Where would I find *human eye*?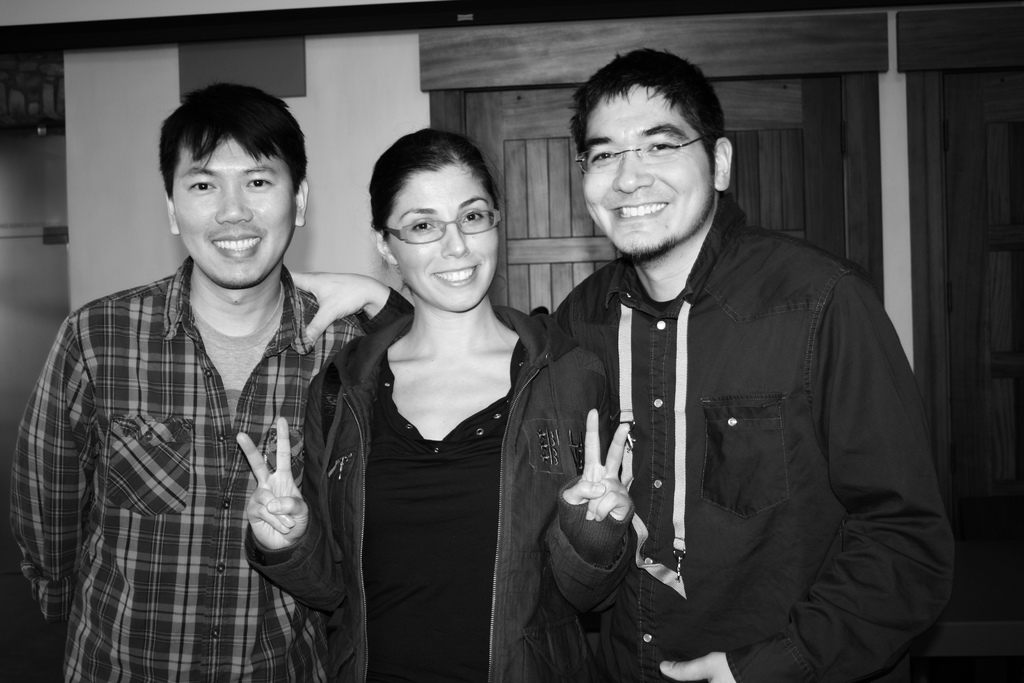
At (184,178,212,194).
